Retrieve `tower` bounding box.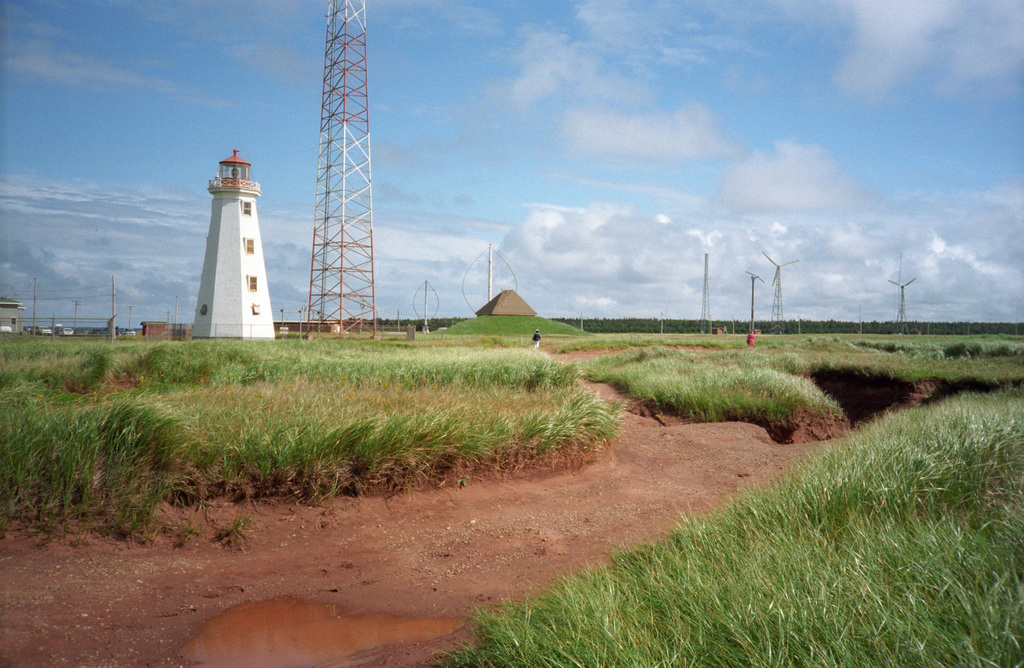
Bounding box: box(183, 151, 272, 332).
